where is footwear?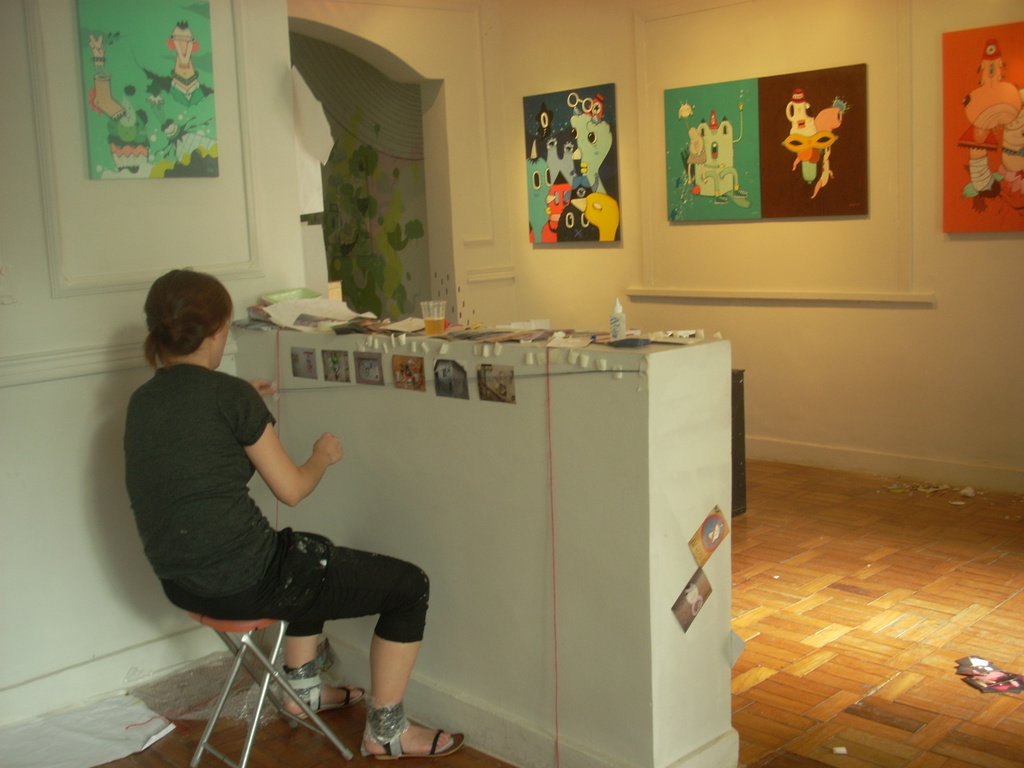
284/668/362/734.
